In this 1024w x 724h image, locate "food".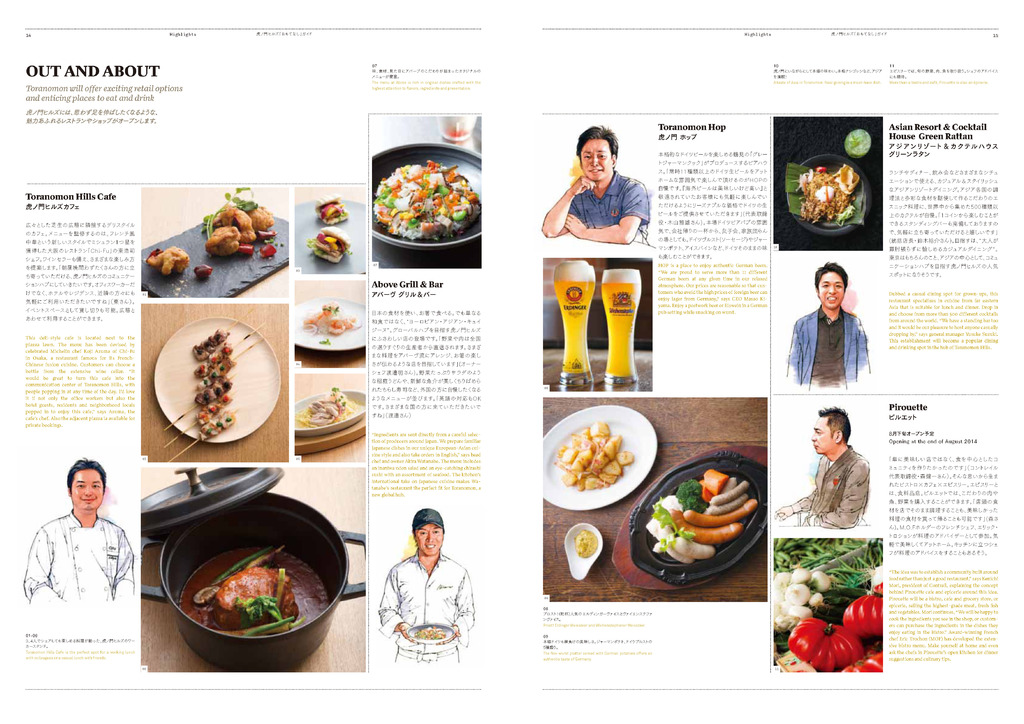
Bounding box: rect(304, 299, 355, 332).
